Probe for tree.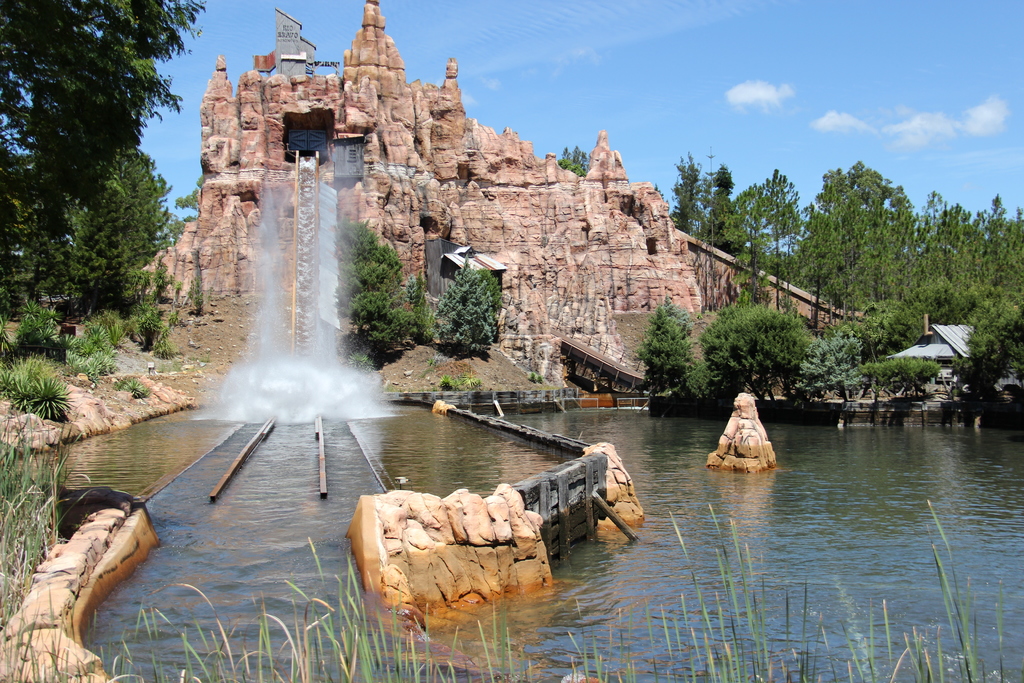
Probe result: (794, 334, 867, 415).
